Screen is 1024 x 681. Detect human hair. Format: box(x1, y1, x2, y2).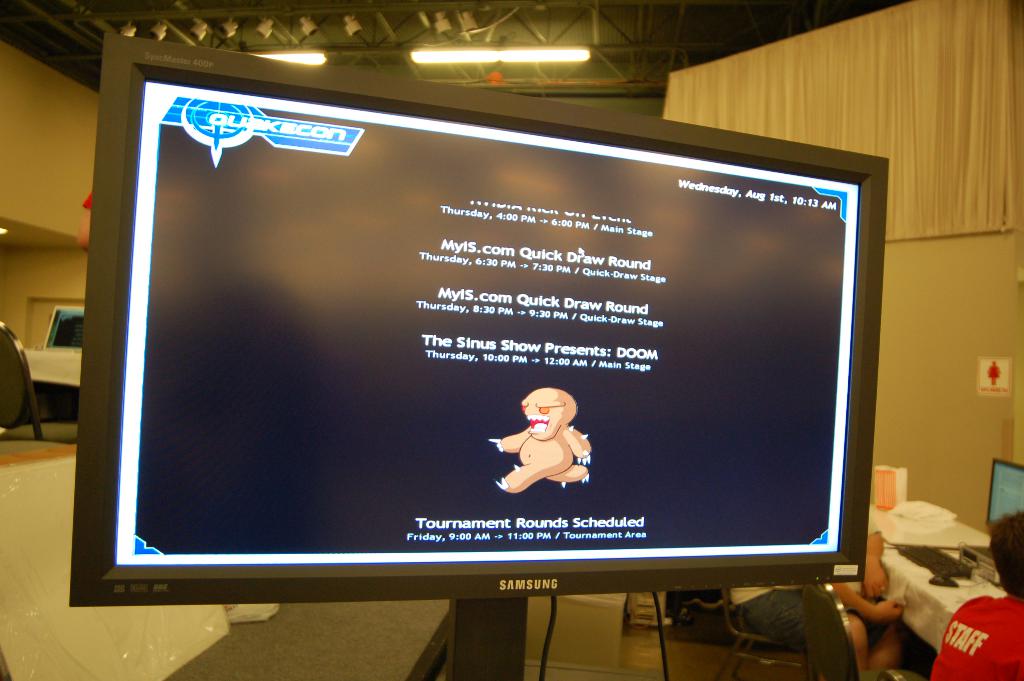
box(986, 506, 1023, 600).
